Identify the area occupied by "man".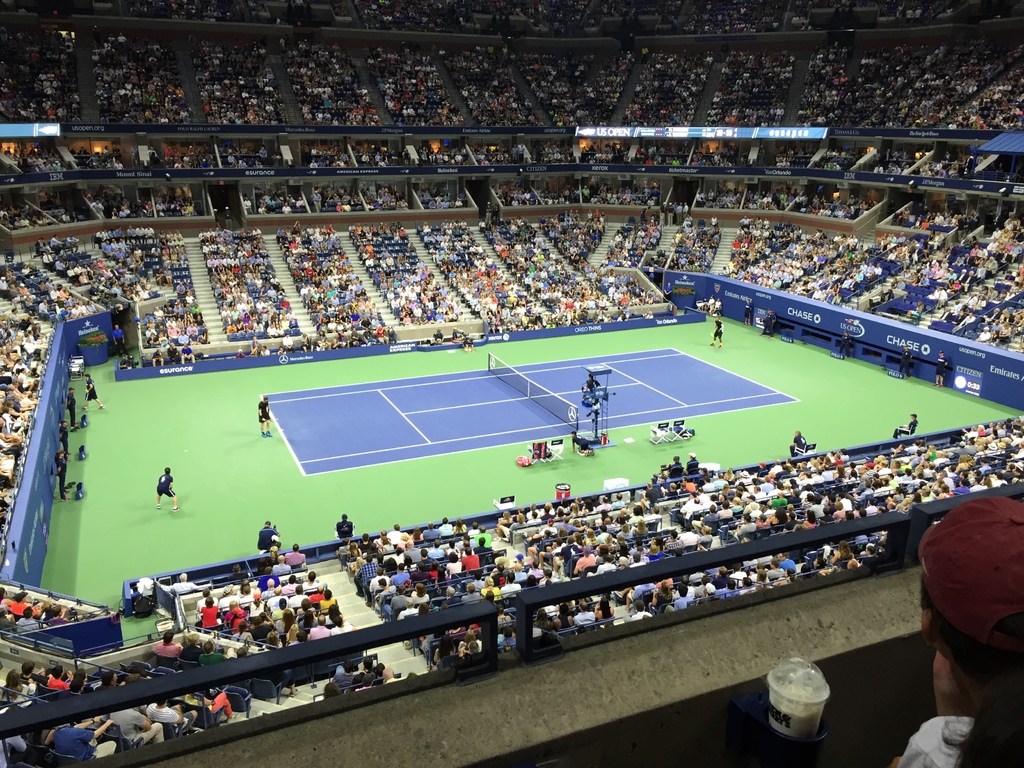
Area: x1=691 y1=504 x2=721 y2=535.
